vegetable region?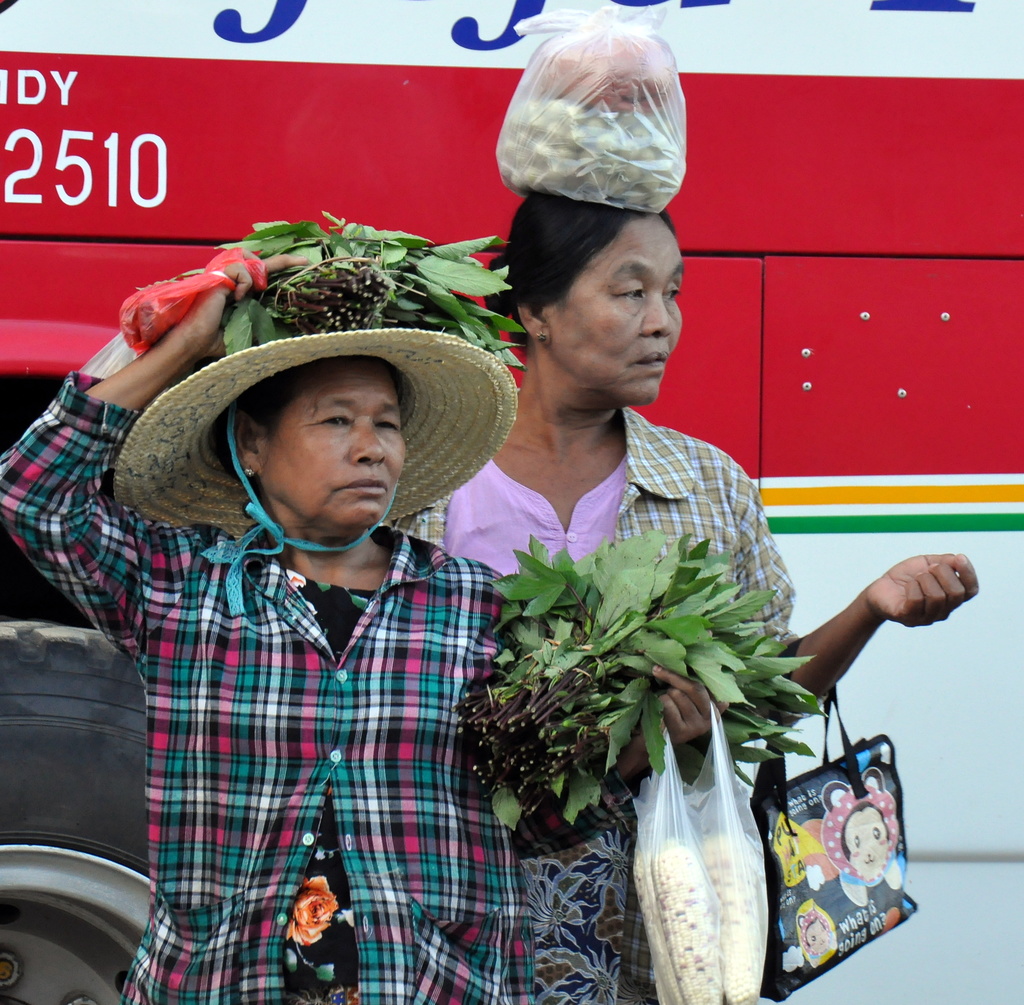
x1=631 y1=853 x2=673 y2=1004
